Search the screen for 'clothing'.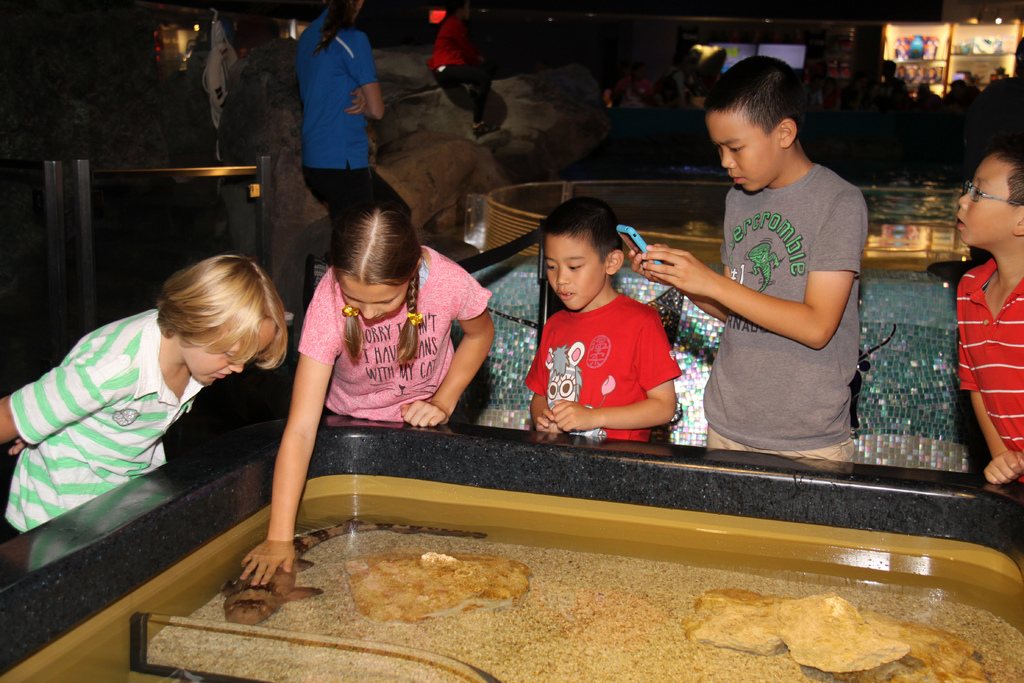
Found at l=300, t=248, r=488, b=421.
